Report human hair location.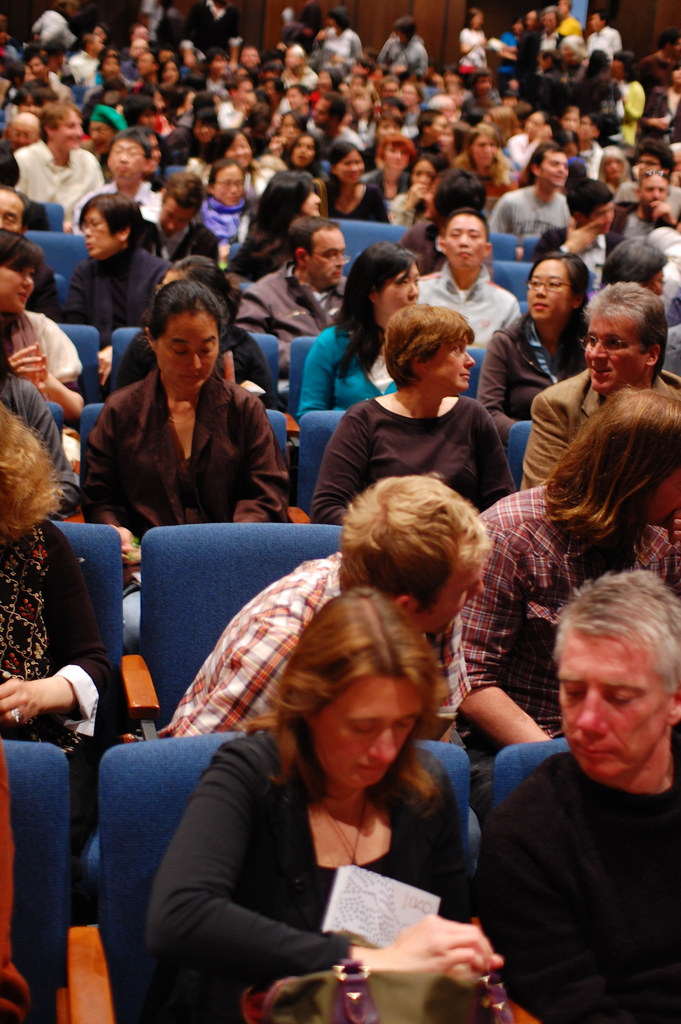
Report: left=559, top=104, right=584, bottom=122.
